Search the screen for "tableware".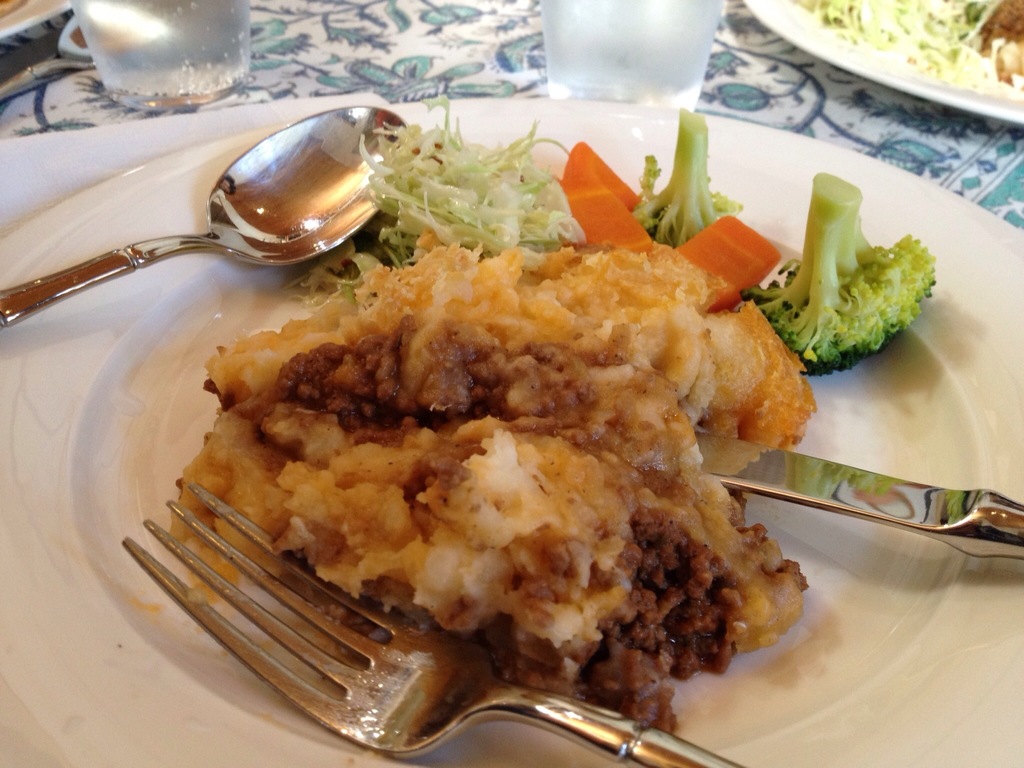
Found at pyautogui.locateOnScreen(70, 0, 251, 108).
